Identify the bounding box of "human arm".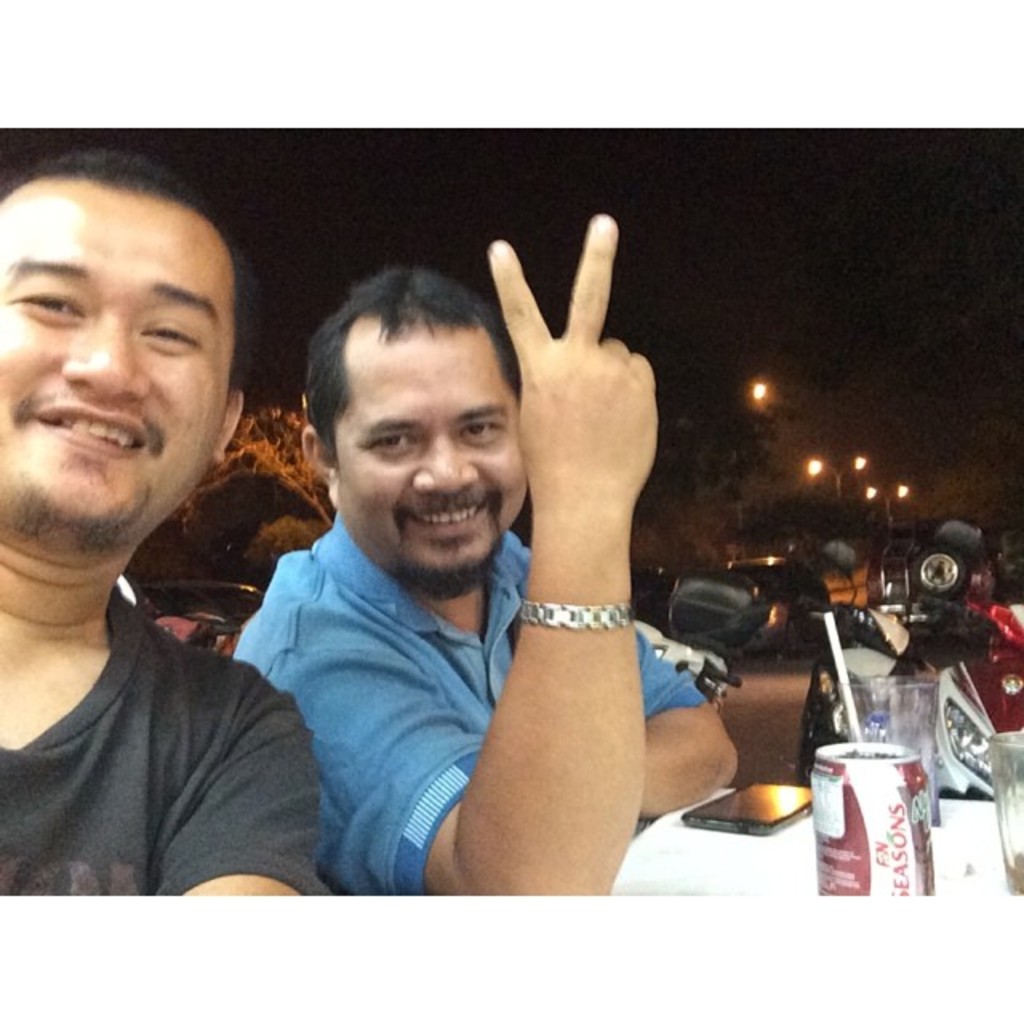
[635,614,744,822].
